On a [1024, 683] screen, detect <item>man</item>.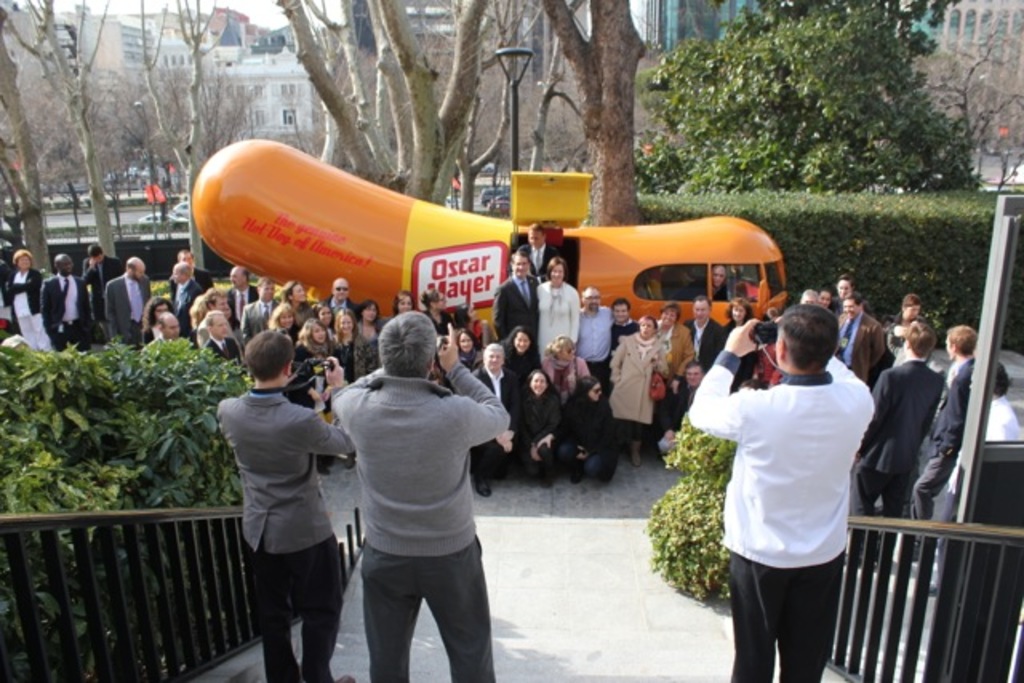
[214,328,355,681].
